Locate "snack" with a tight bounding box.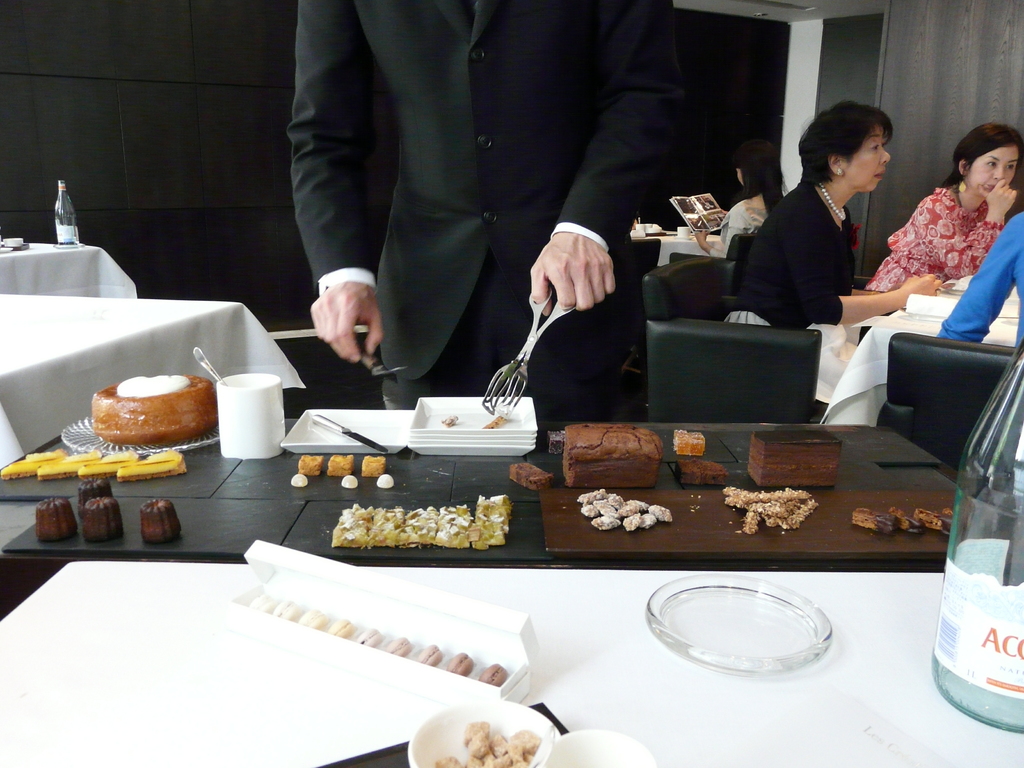
box=[250, 598, 269, 611].
